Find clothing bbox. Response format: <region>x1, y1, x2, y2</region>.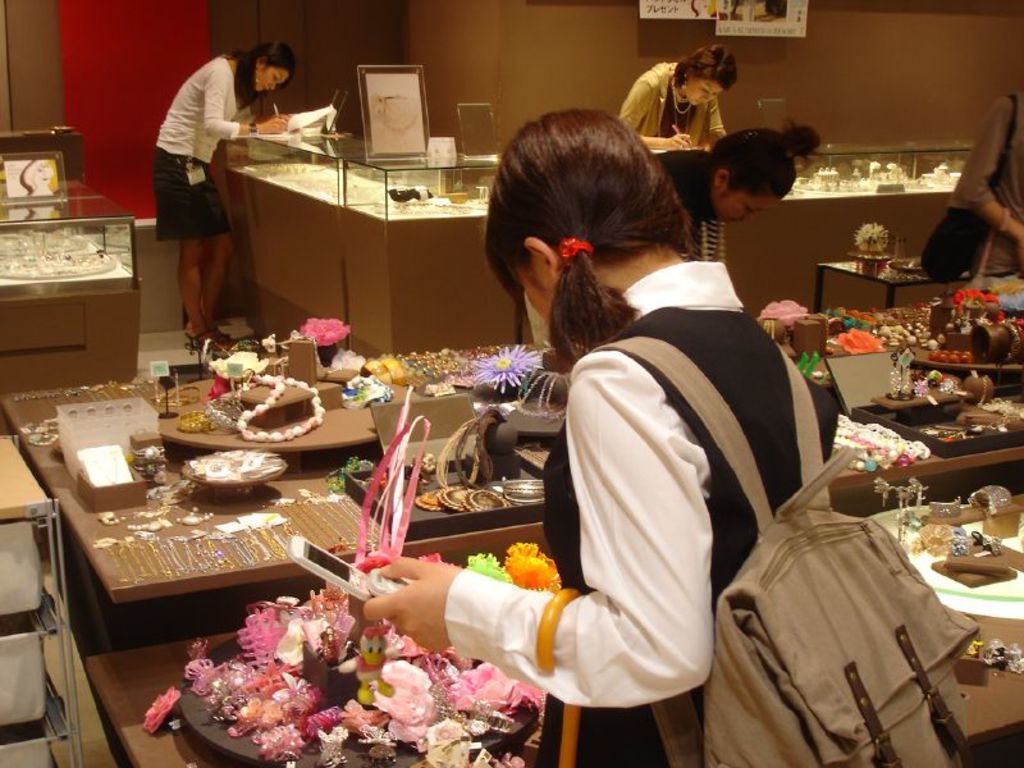
<region>156, 54, 248, 243</region>.
